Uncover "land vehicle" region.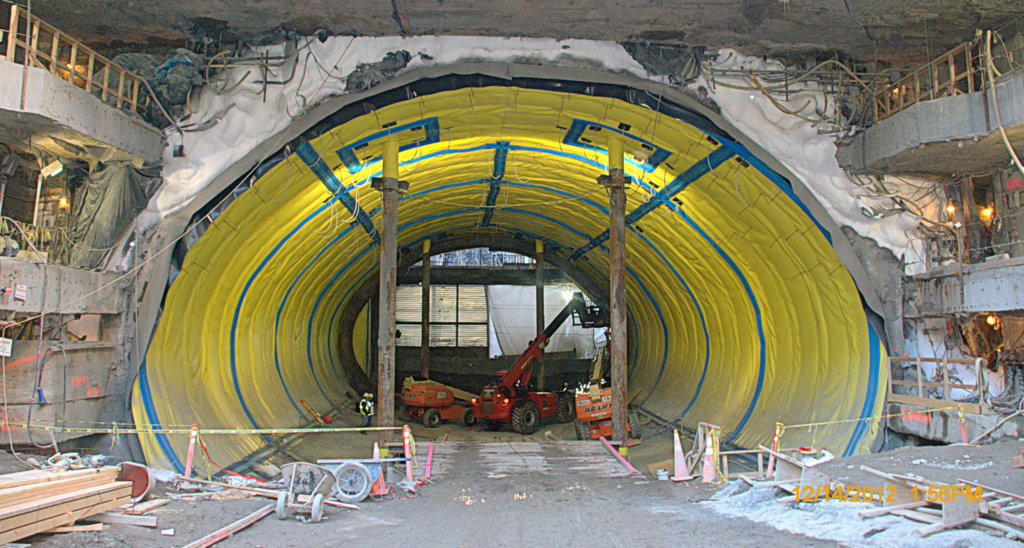
Uncovered: bbox=(281, 462, 339, 521).
